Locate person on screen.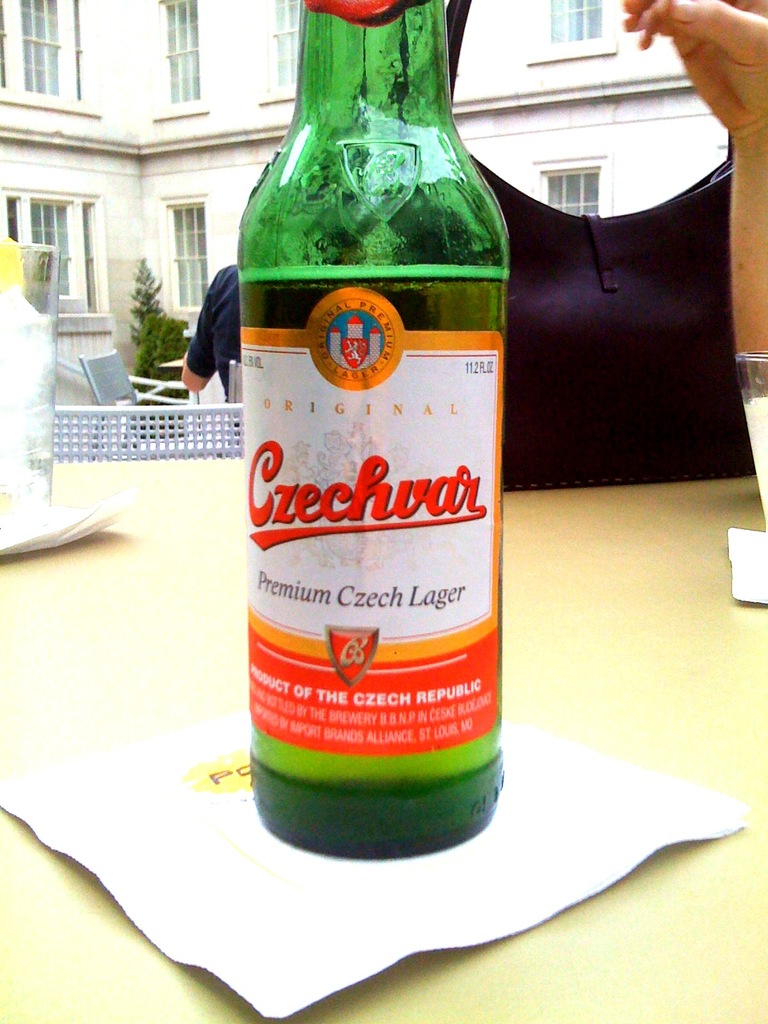
On screen at (618, 0, 767, 388).
